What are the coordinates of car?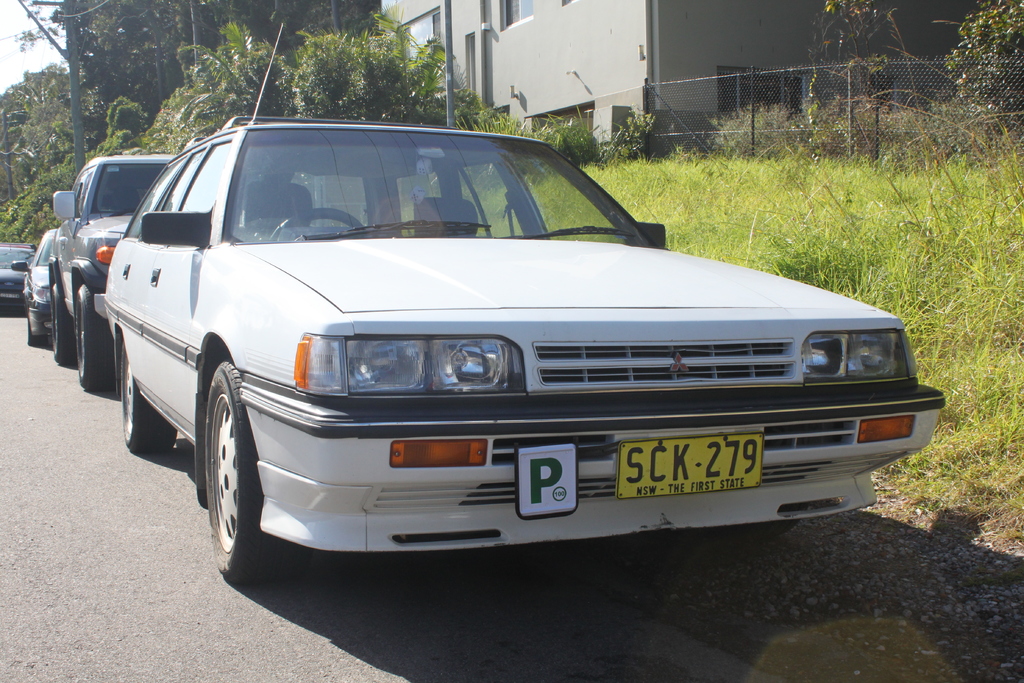
bbox=(106, 108, 953, 580).
